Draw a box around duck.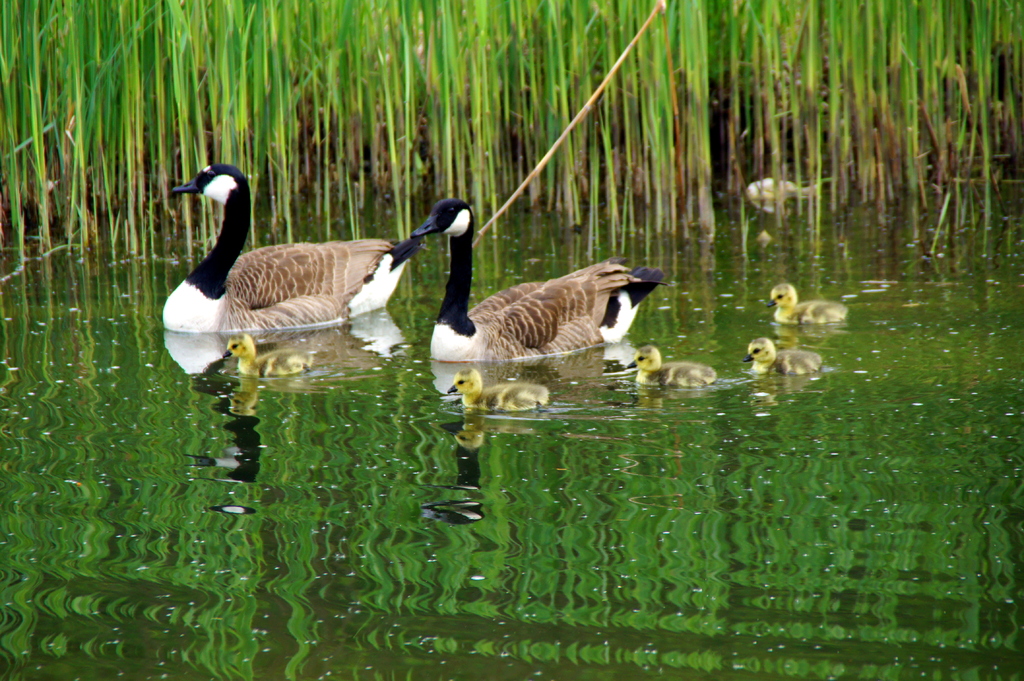
crop(743, 172, 801, 207).
